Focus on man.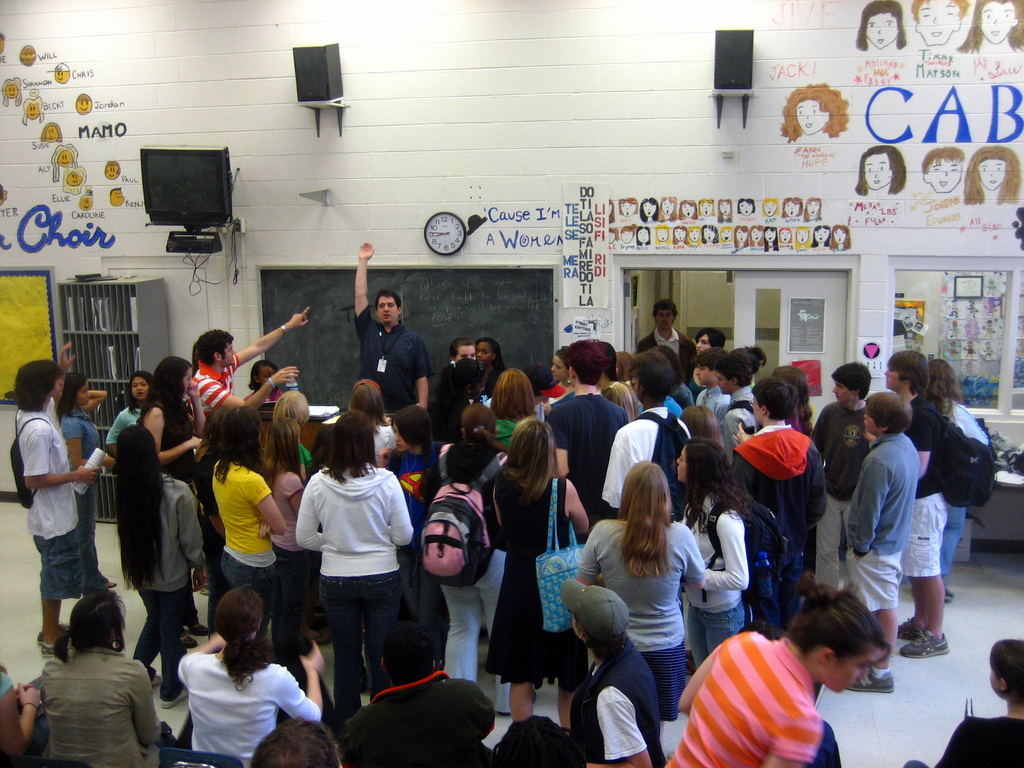
Focused at l=344, t=233, r=432, b=415.
